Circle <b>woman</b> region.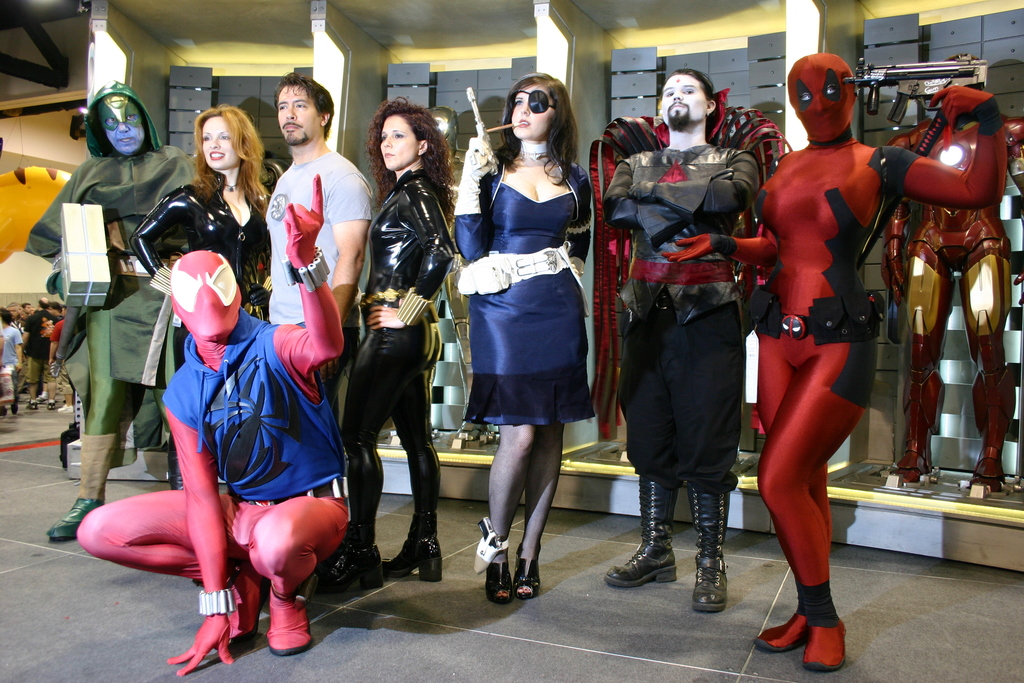
Region: {"left": 451, "top": 71, "right": 589, "bottom": 612}.
